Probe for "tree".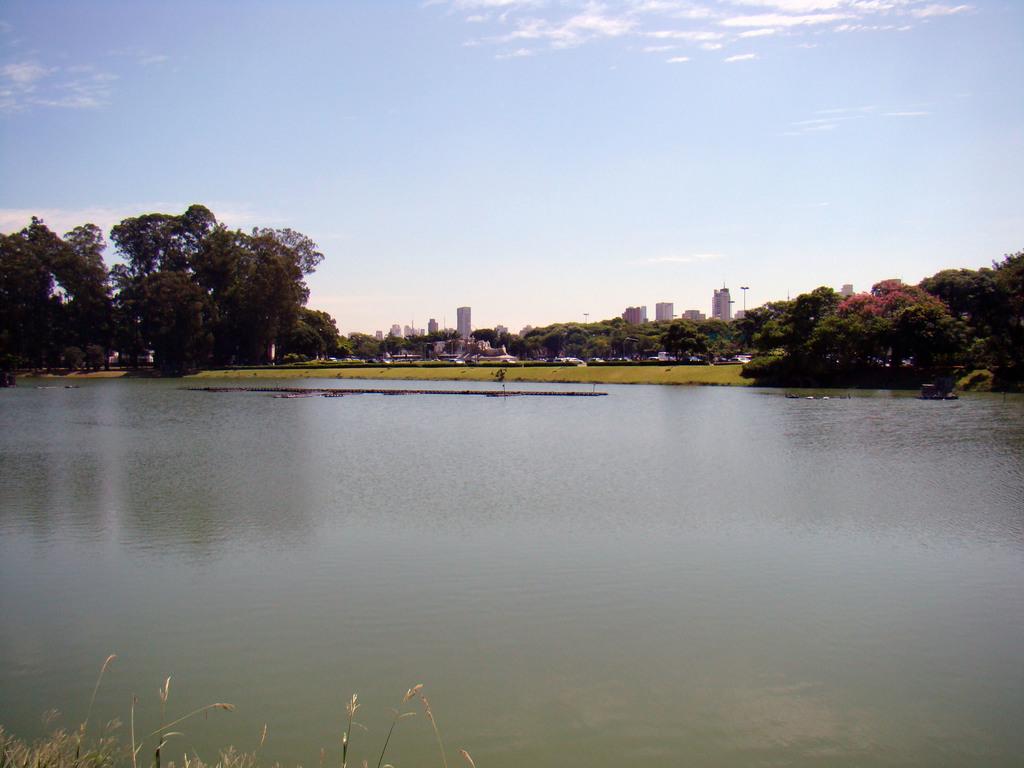
Probe result: BBox(463, 325, 514, 361).
